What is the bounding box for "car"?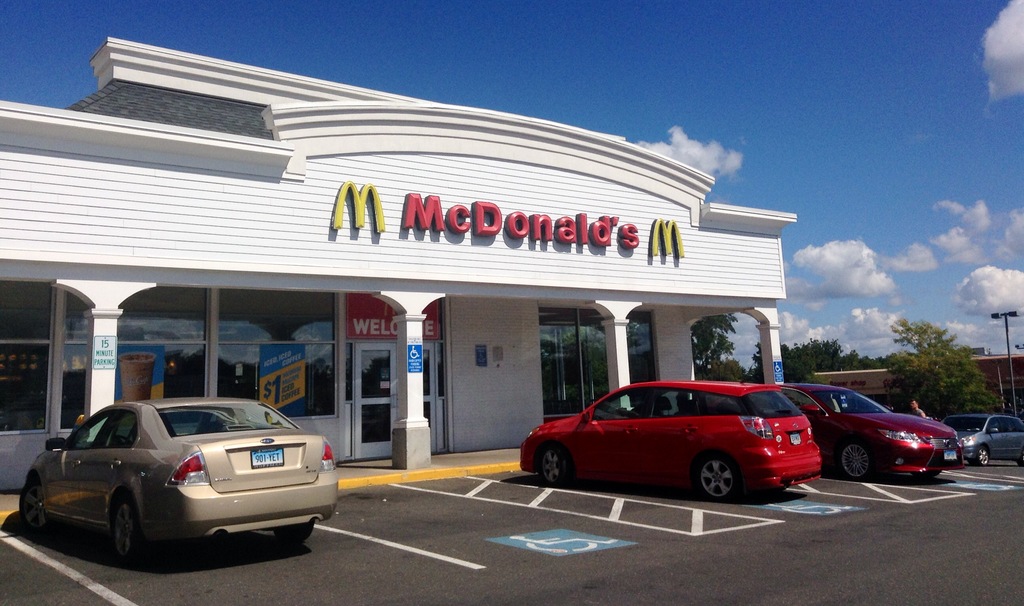
bbox=(776, 381, 964, 481).
